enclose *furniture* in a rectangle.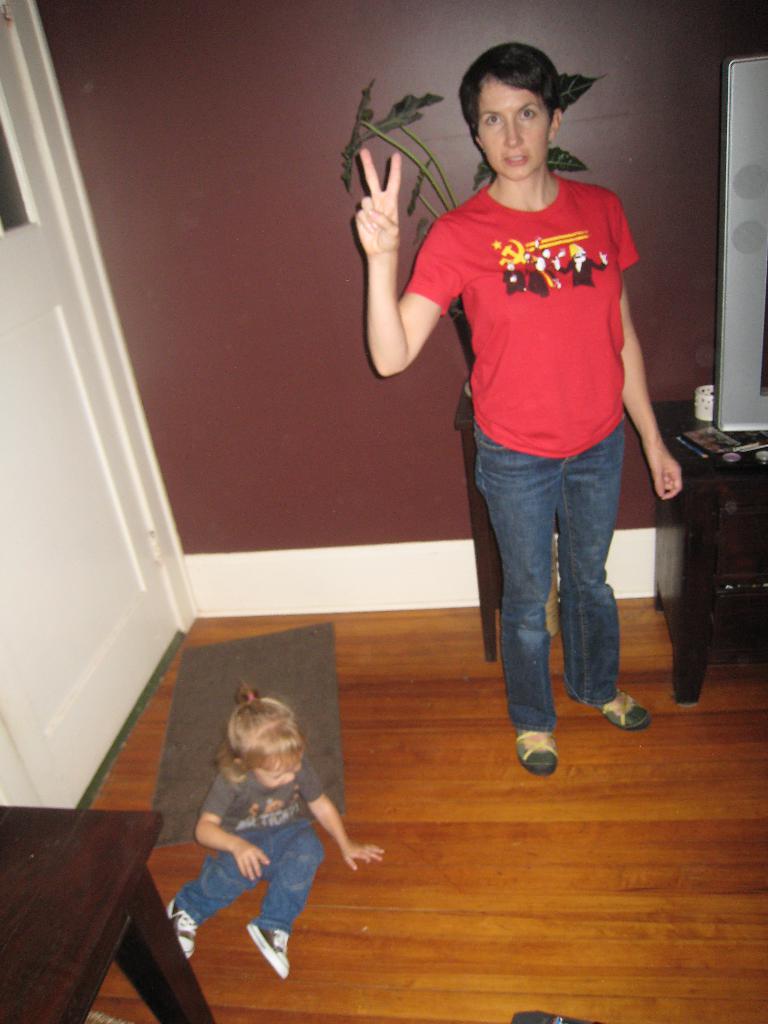
x1=650 y1=396 x2=767 y2=708.
